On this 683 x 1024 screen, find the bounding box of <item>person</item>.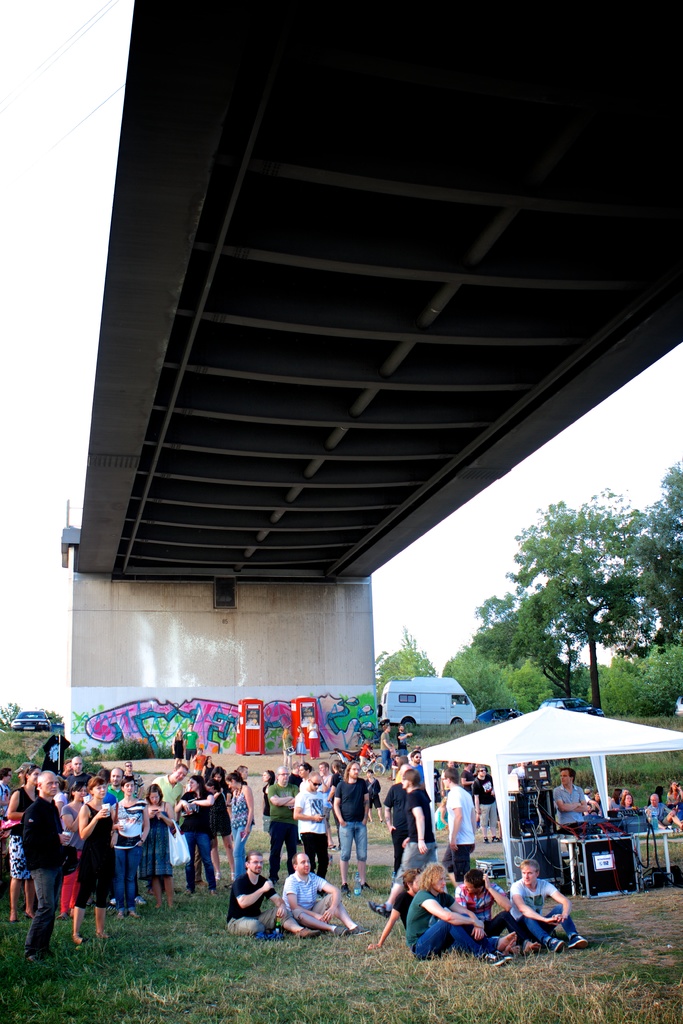
Bounding box: region(222, 853, 288, 934).
